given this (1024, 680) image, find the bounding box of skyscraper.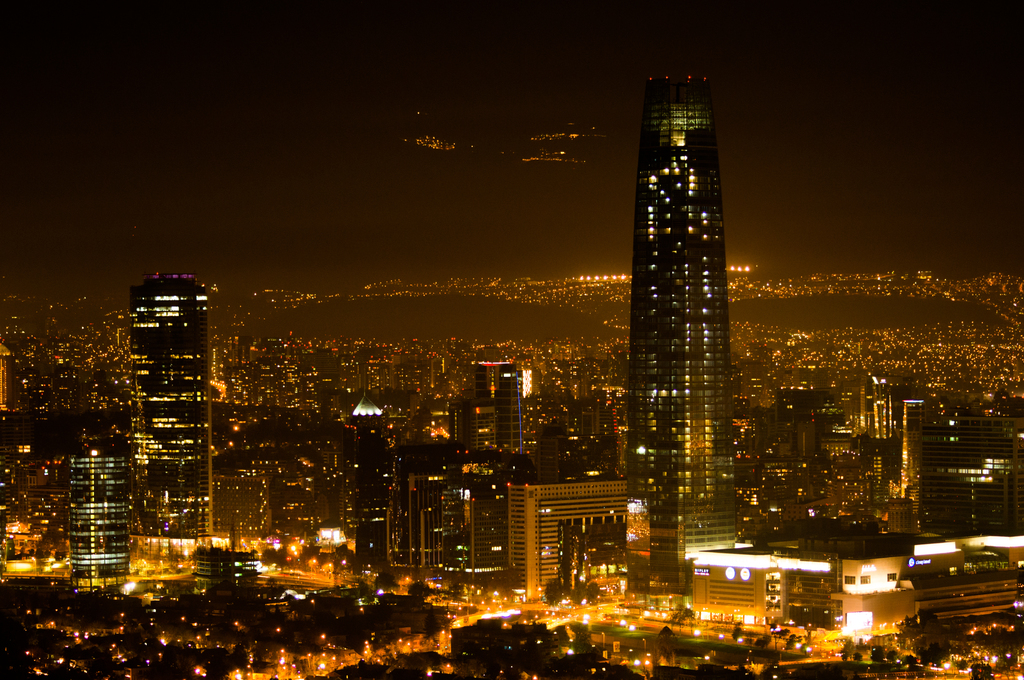
detection(0, 328, 37, 437).
